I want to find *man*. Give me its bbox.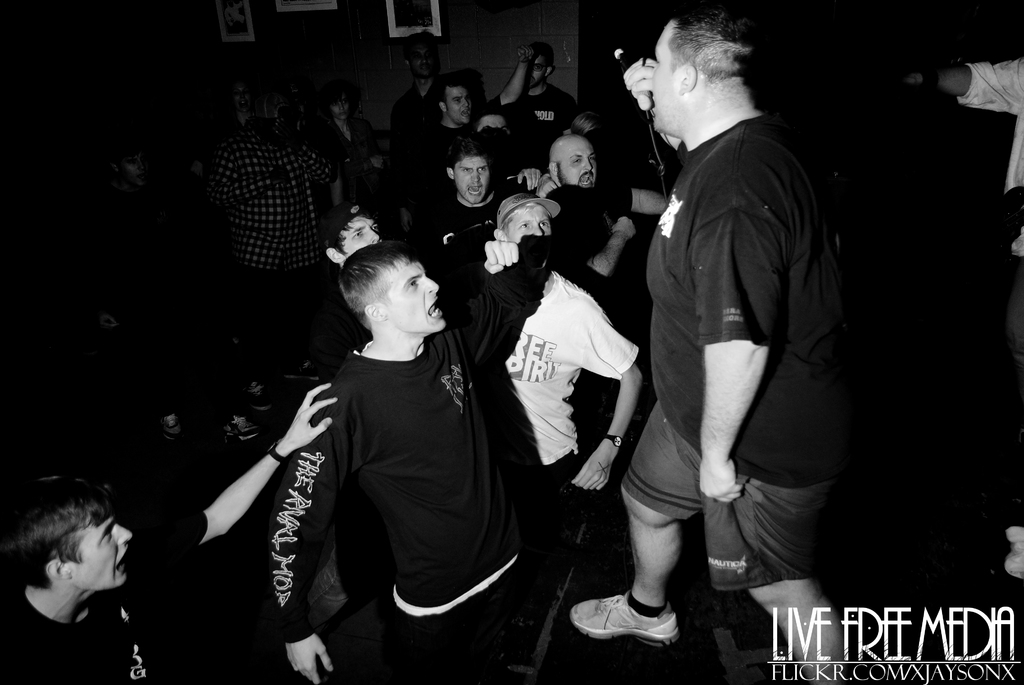
[left=420, top=141, right=539, bottom=237].
